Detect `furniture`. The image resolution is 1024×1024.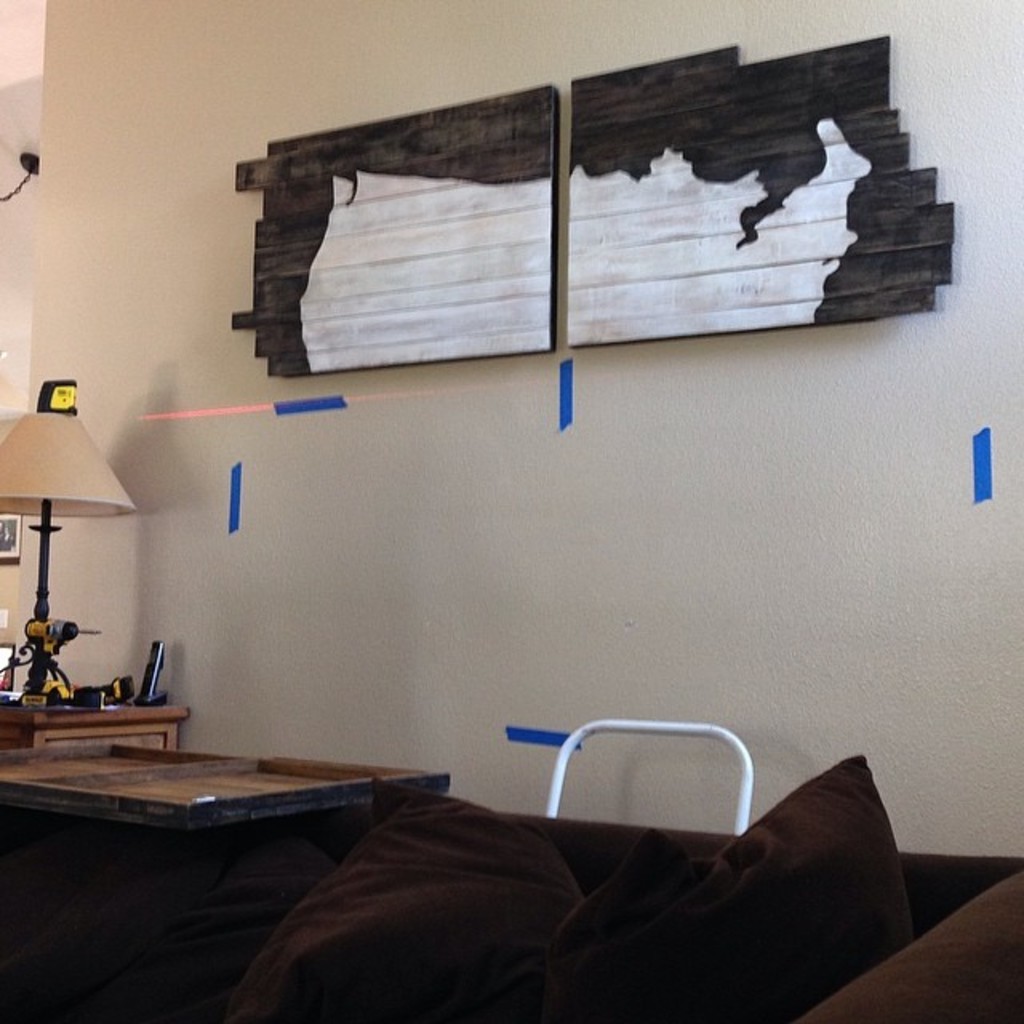
bbox(0, 704, 190, 747).
